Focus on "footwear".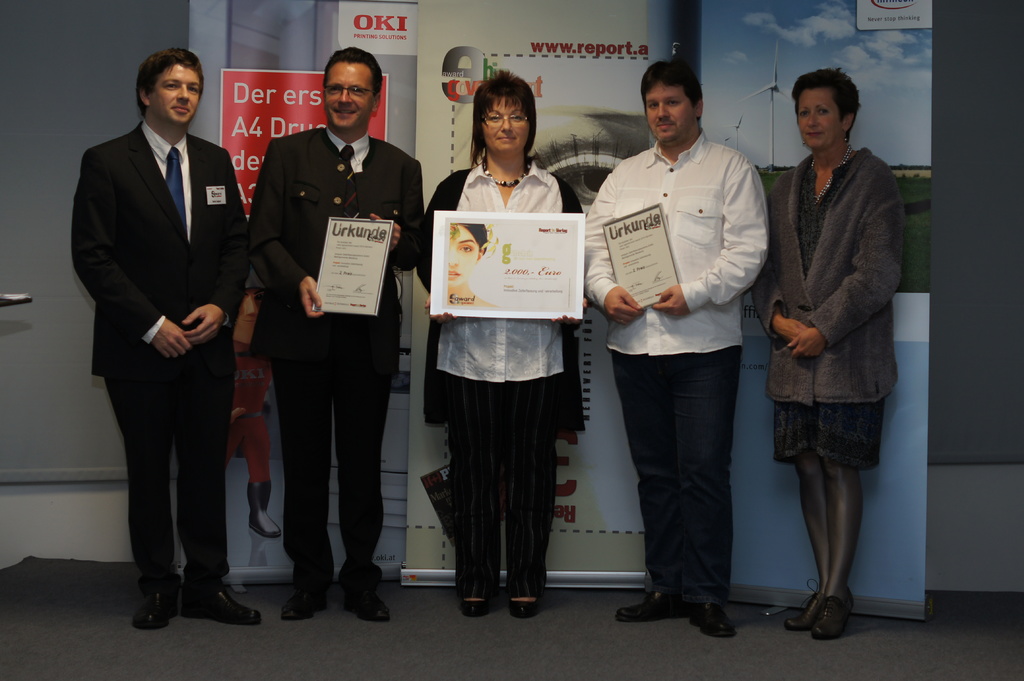
Focused at 179,587,263,623.
